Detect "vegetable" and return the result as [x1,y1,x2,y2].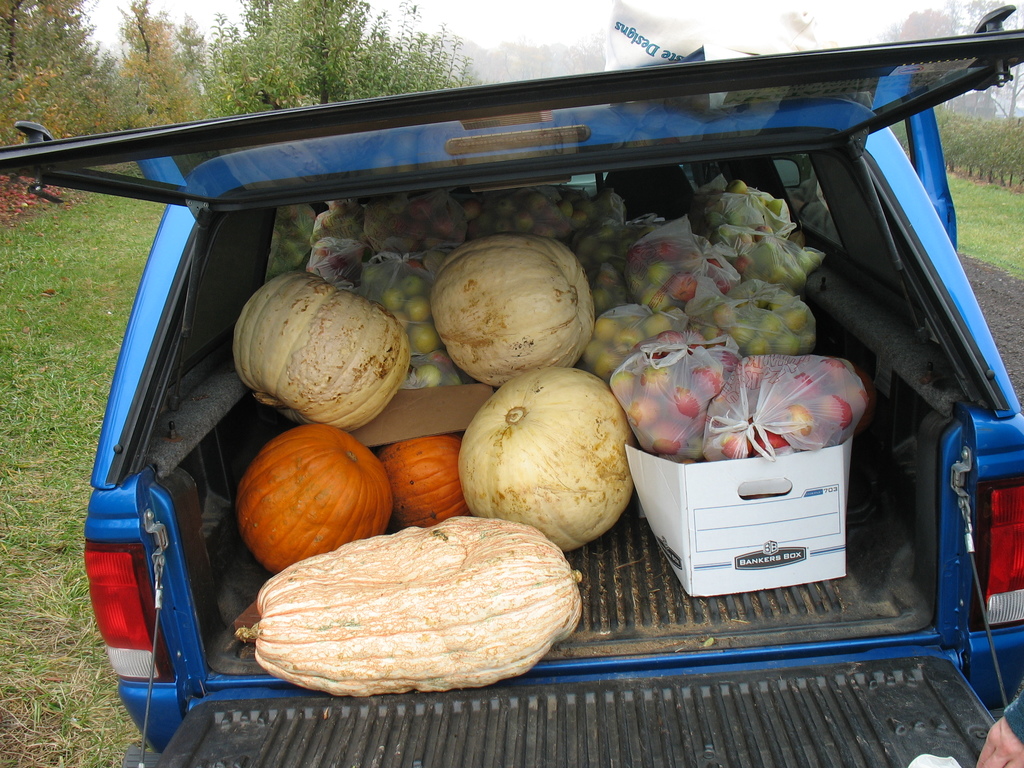
[448,380,640,545].
